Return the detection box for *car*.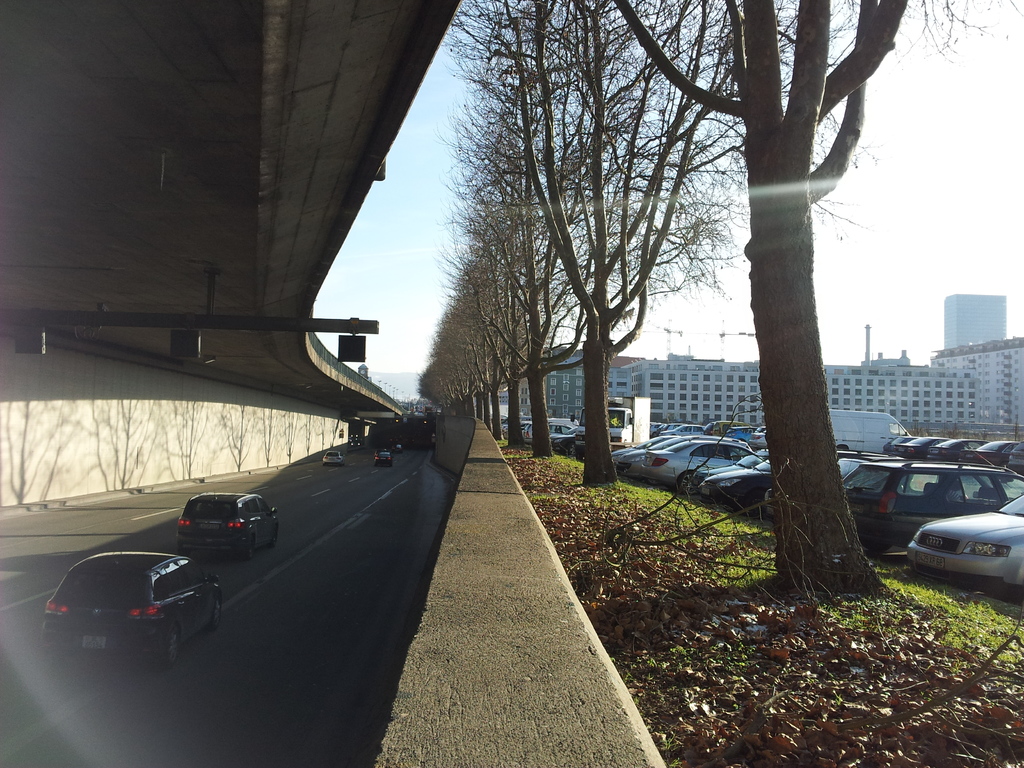
Rect(319, 449, 343, 465).
